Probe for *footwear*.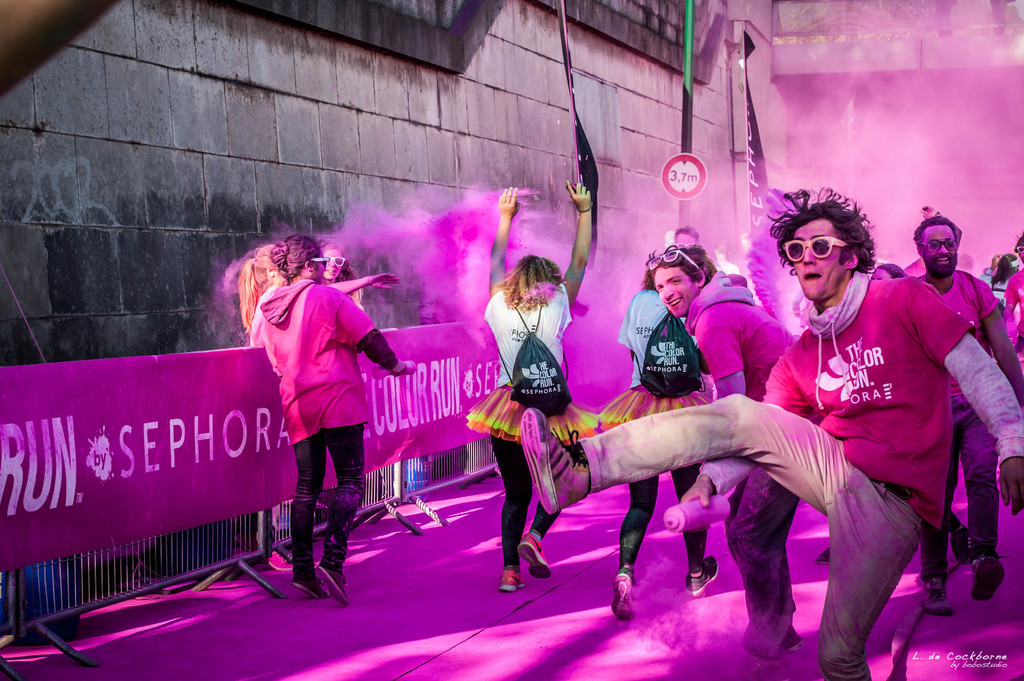
Probe result: x1=610, y1=565, x2=636, y2=621.
